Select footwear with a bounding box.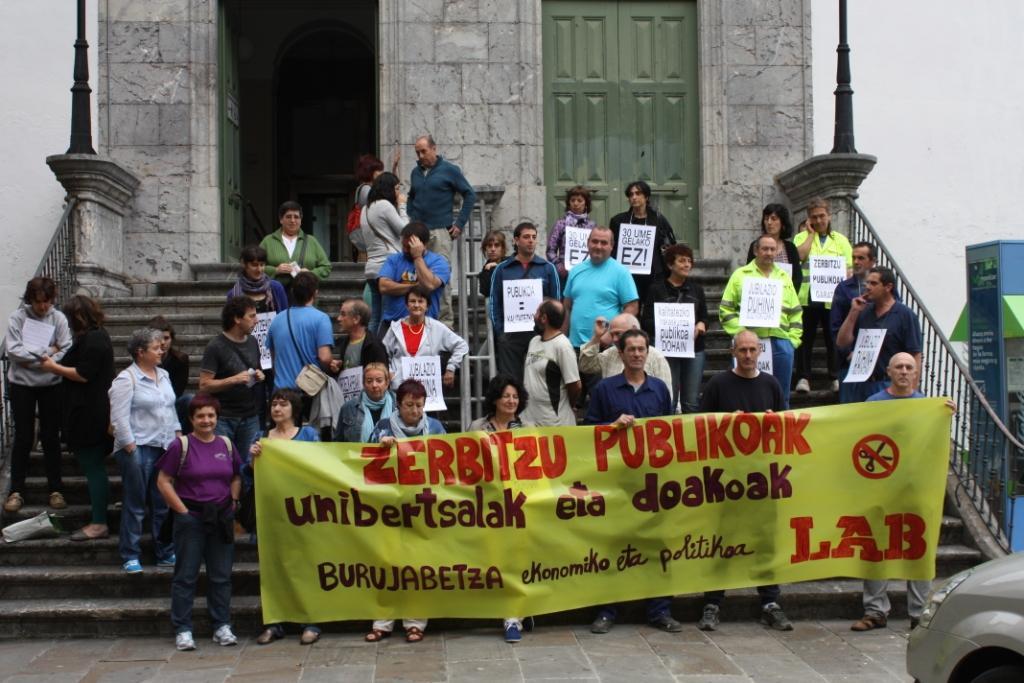
bbox=(51, 491, 66, 507).
